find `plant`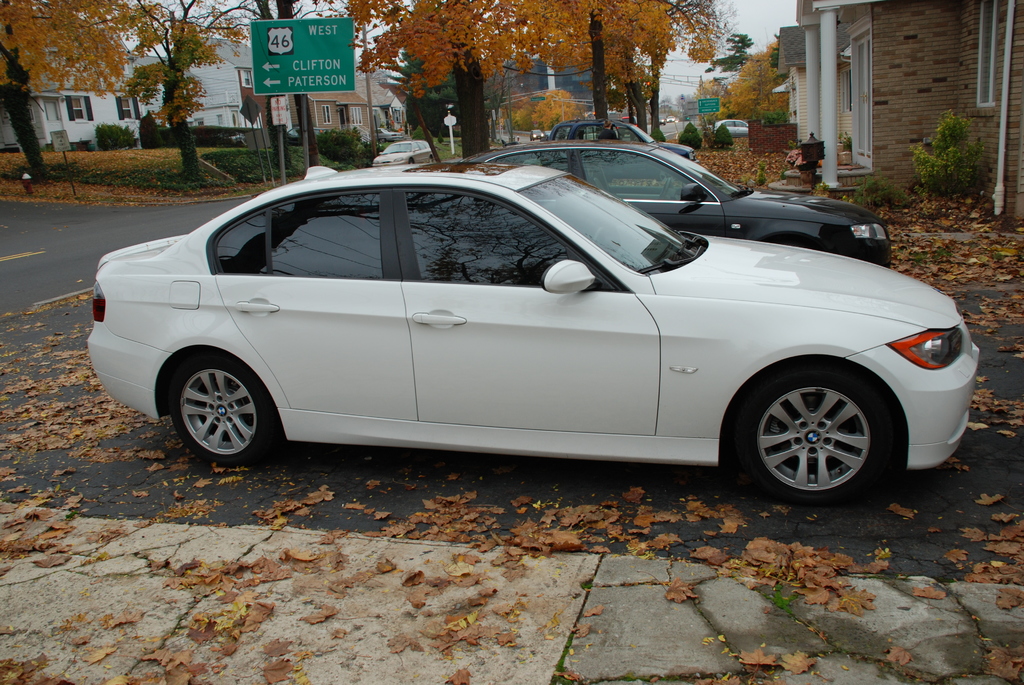
[650, 125, 668, 142]
